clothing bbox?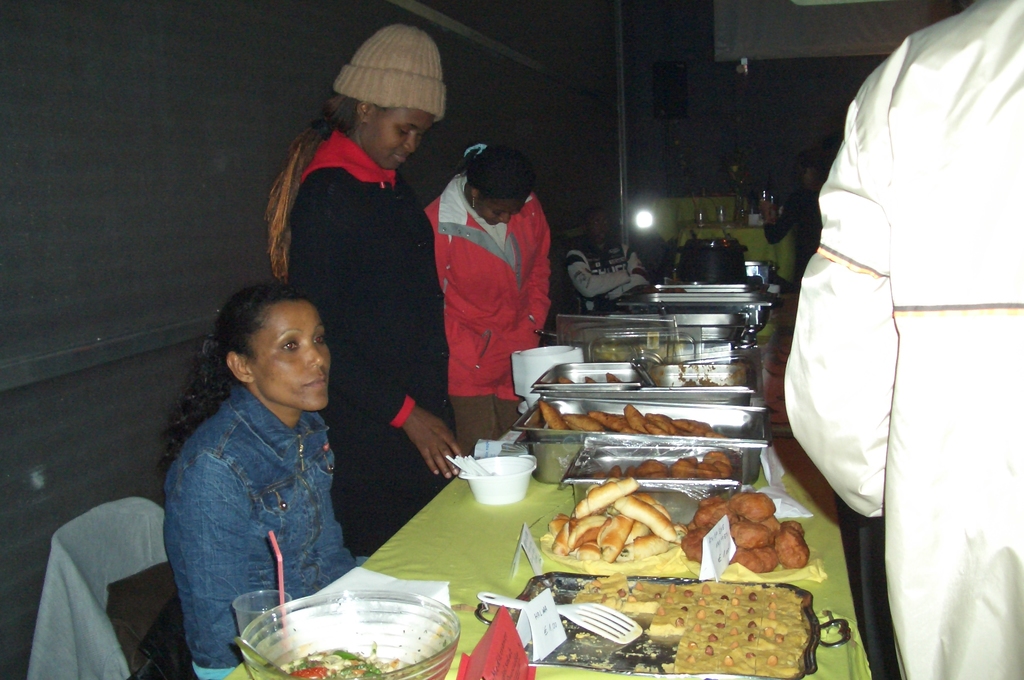
crop(278, 129, 459, 549)
